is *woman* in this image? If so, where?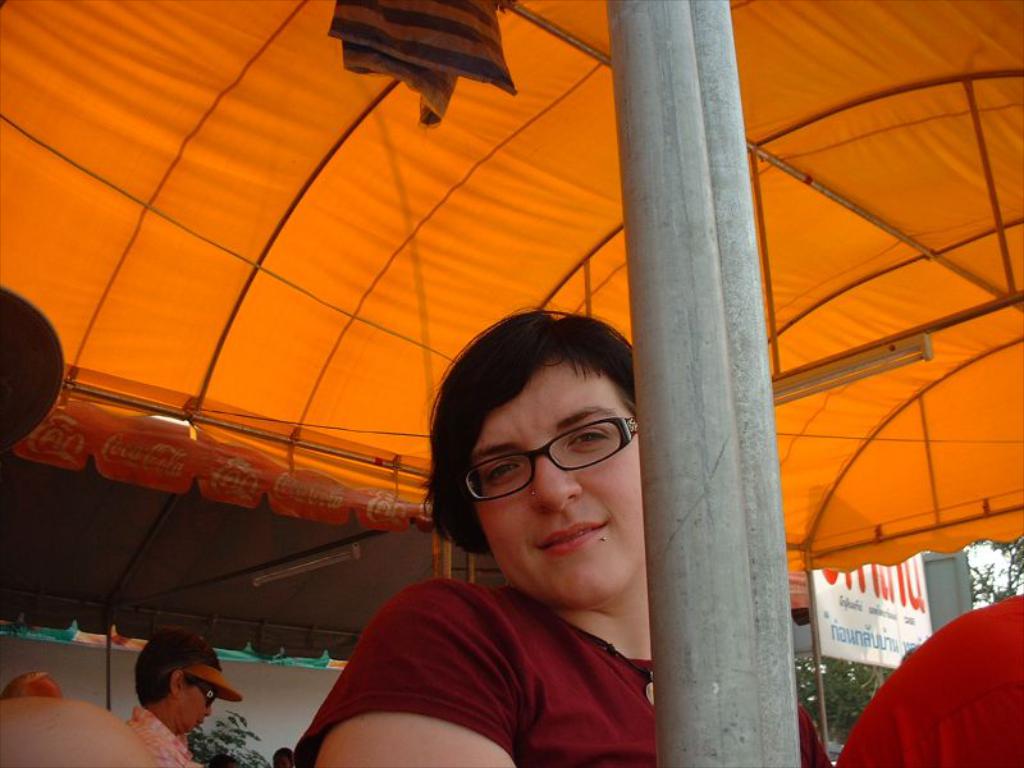
Yes, at 127 625 221 767.
